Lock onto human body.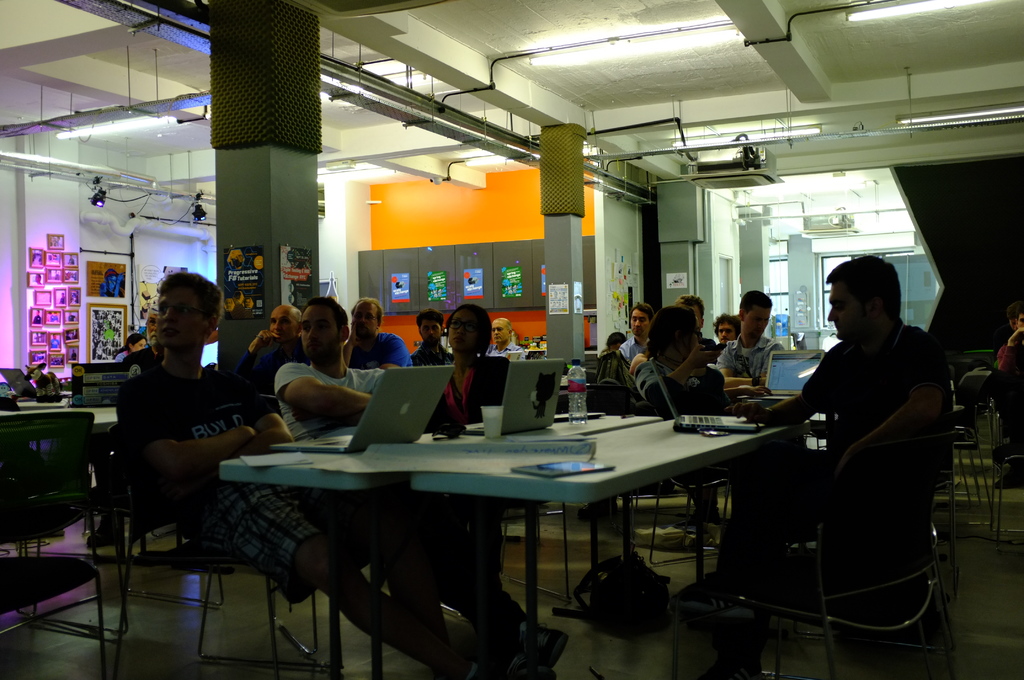
Locked: left=245, top=330, right=303, bottom=370.
